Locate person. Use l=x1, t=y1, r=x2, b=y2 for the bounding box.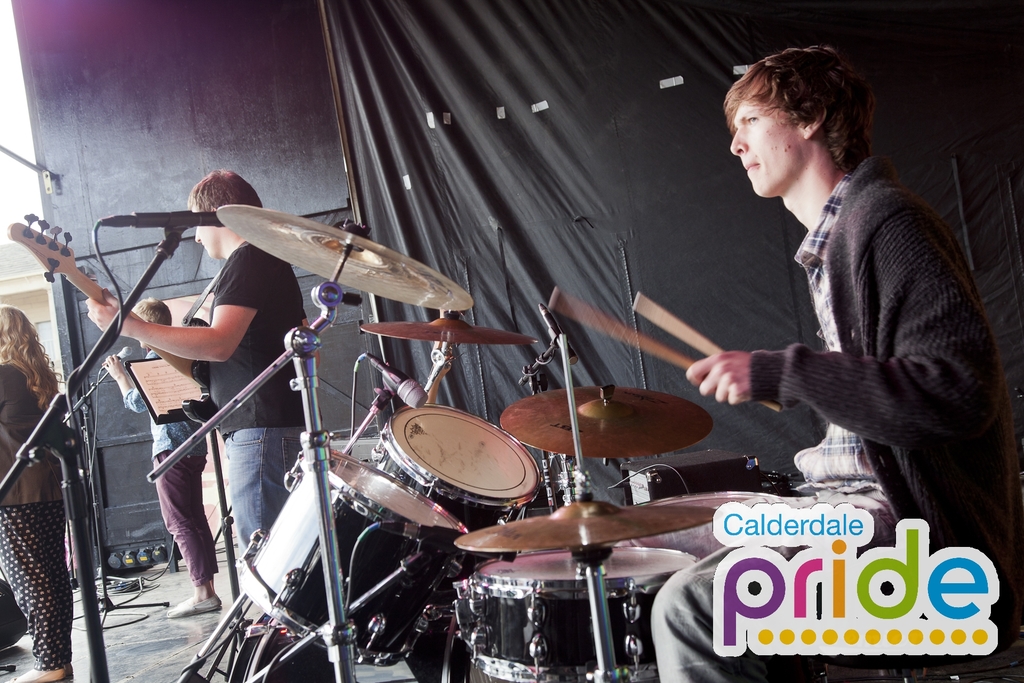
l=99, t=293, r=229, b=619.
